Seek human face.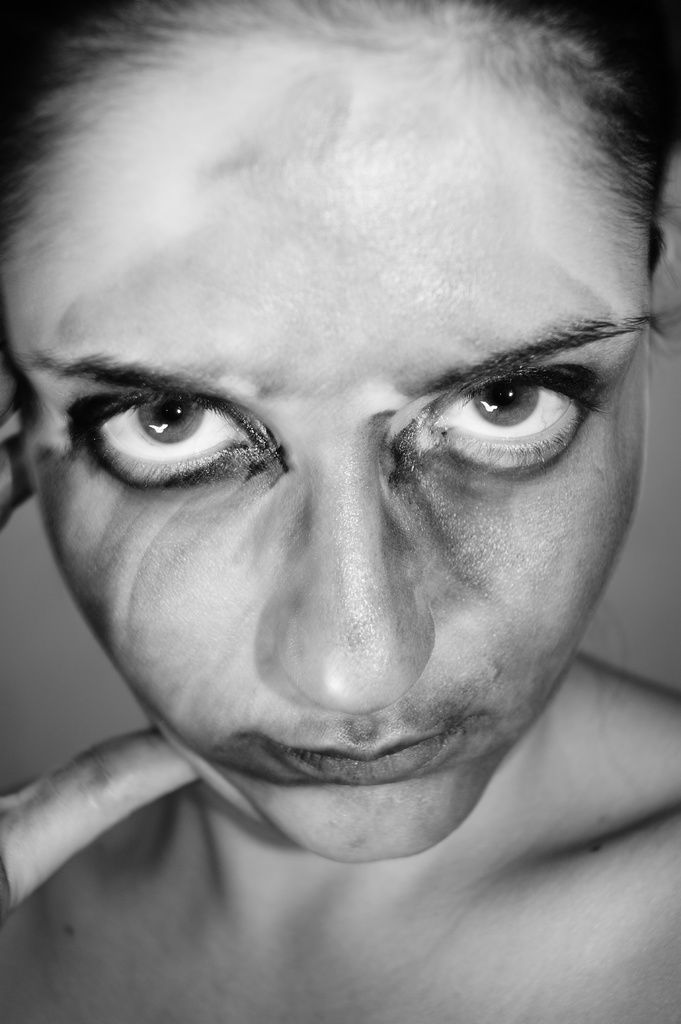
bbox(0, 15, 648, 860).
